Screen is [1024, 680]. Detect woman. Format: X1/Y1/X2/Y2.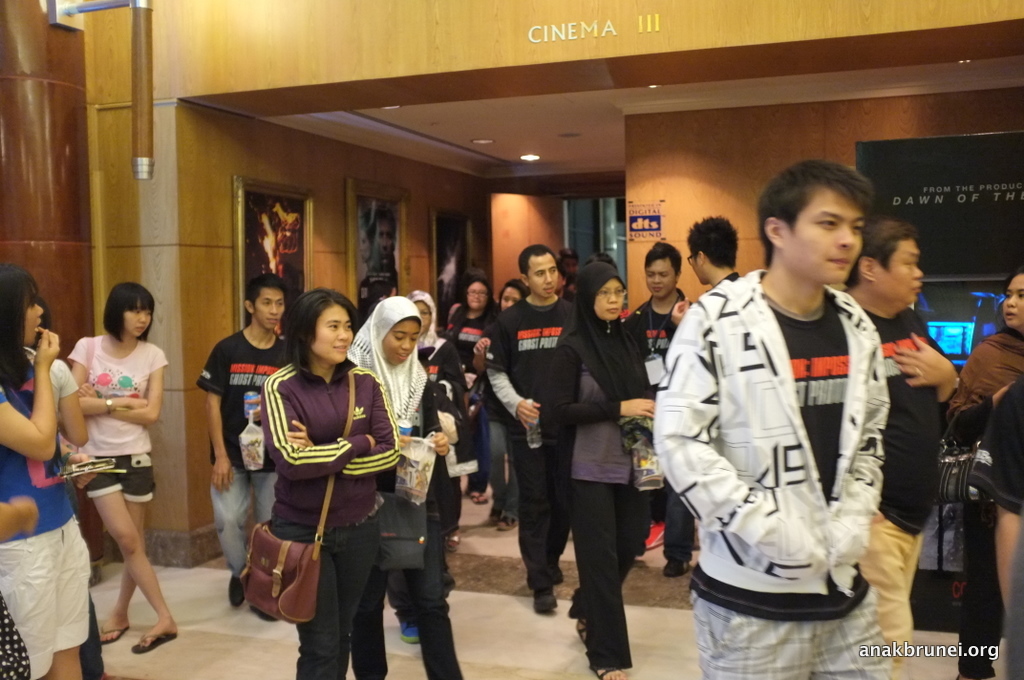
345/297/478/679.
